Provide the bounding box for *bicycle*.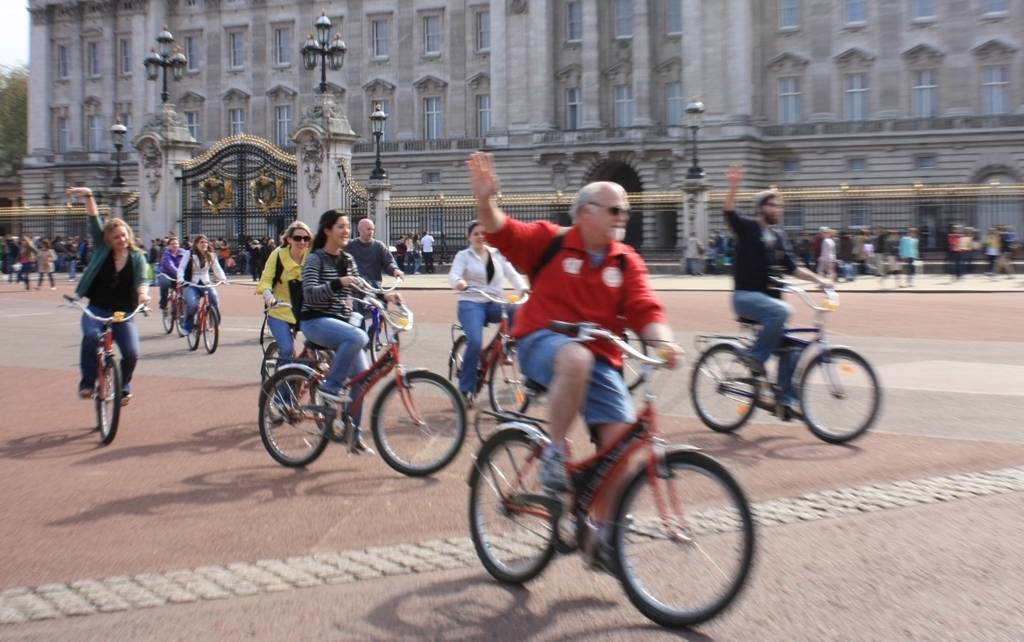
box=[447, 332, 772, 618].
